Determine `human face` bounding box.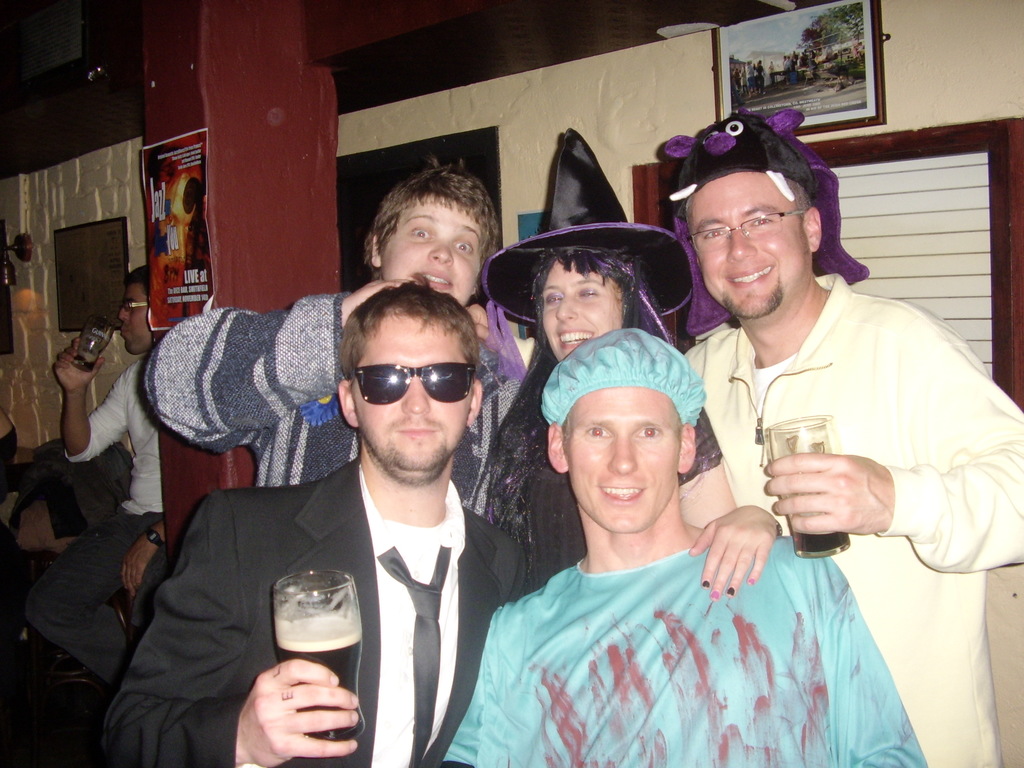
Determined: {"x1": 353, "y1": 312, "x2": 474, "y2": 474}.
